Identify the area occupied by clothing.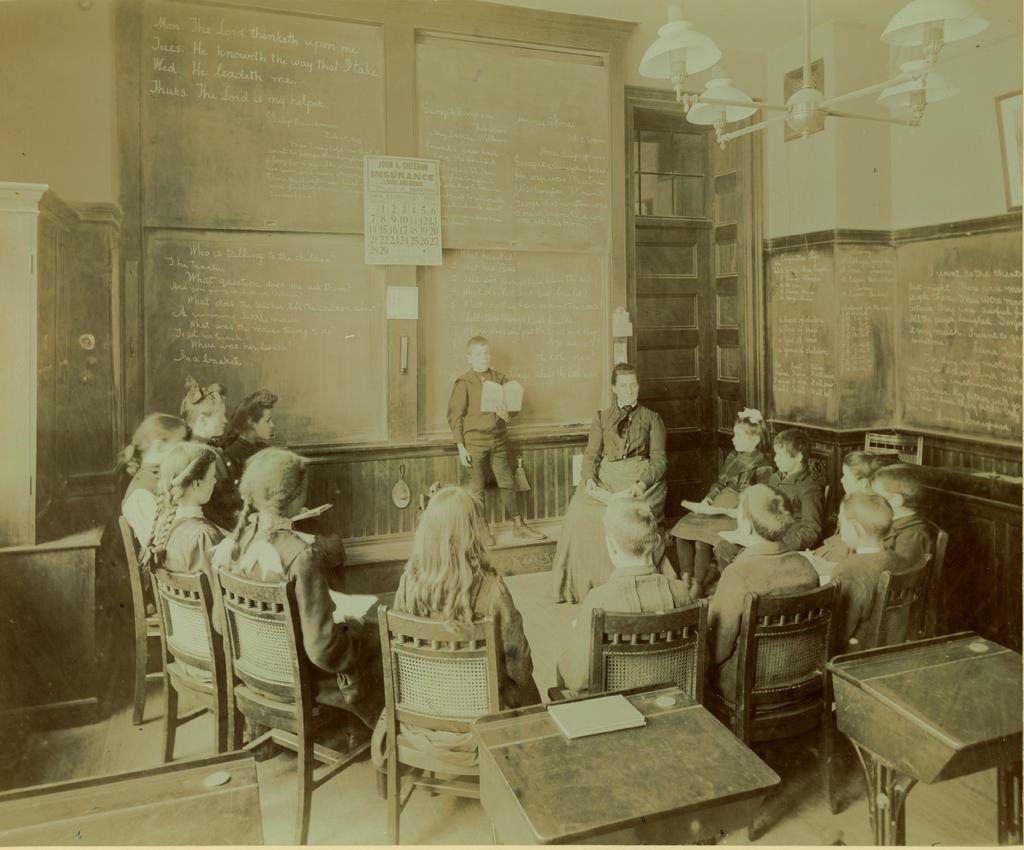
Area: box=[232, 422, 268, 483].
